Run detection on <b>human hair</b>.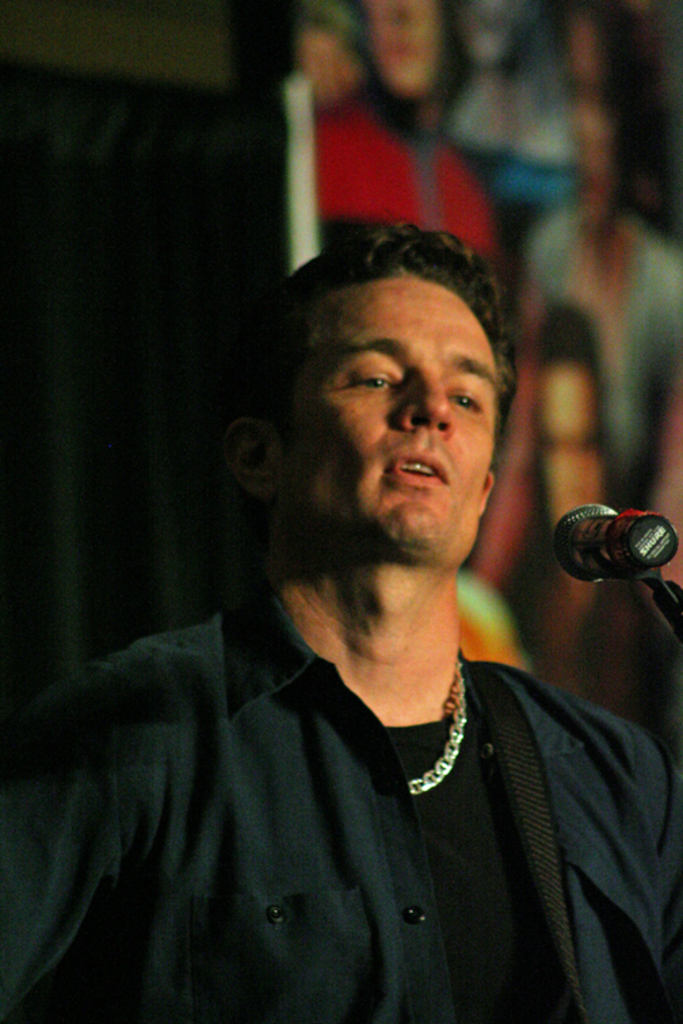
Result: bbox(535, 293, 608, 475).
